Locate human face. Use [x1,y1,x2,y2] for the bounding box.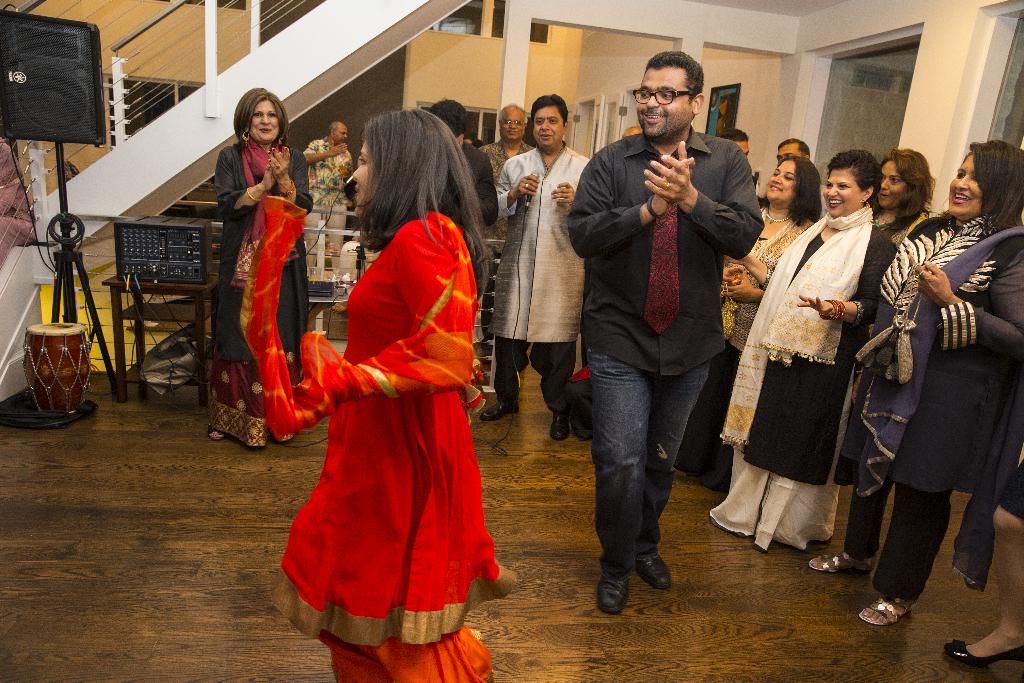
[644,72,686,144].
